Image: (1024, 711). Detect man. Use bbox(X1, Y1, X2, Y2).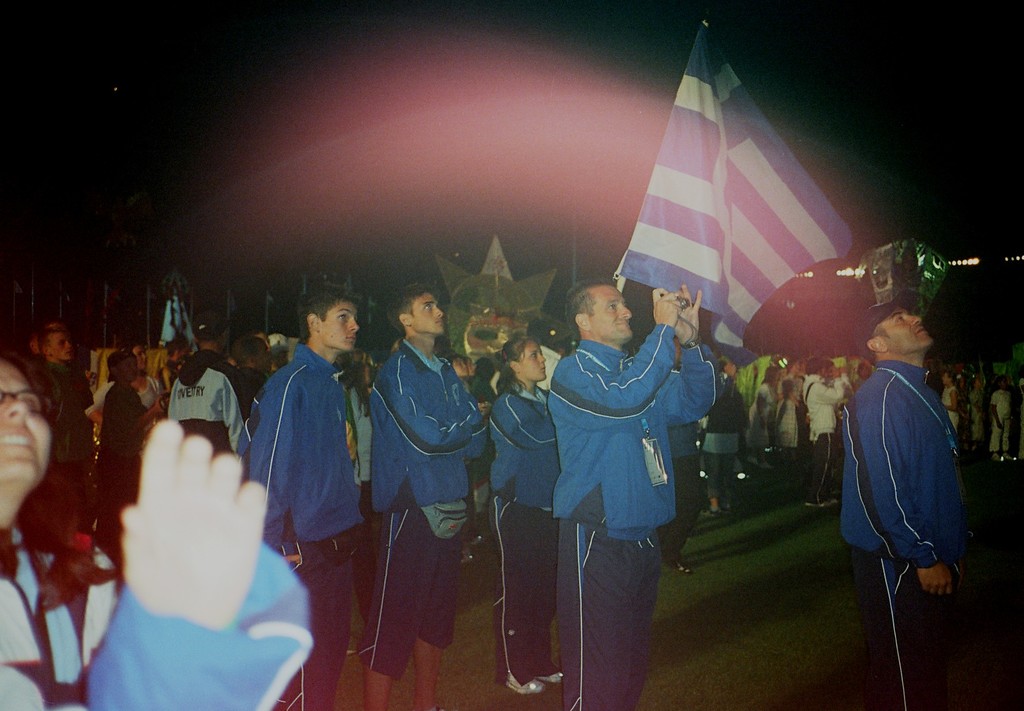
bbox(833, 269, 970, 673).
